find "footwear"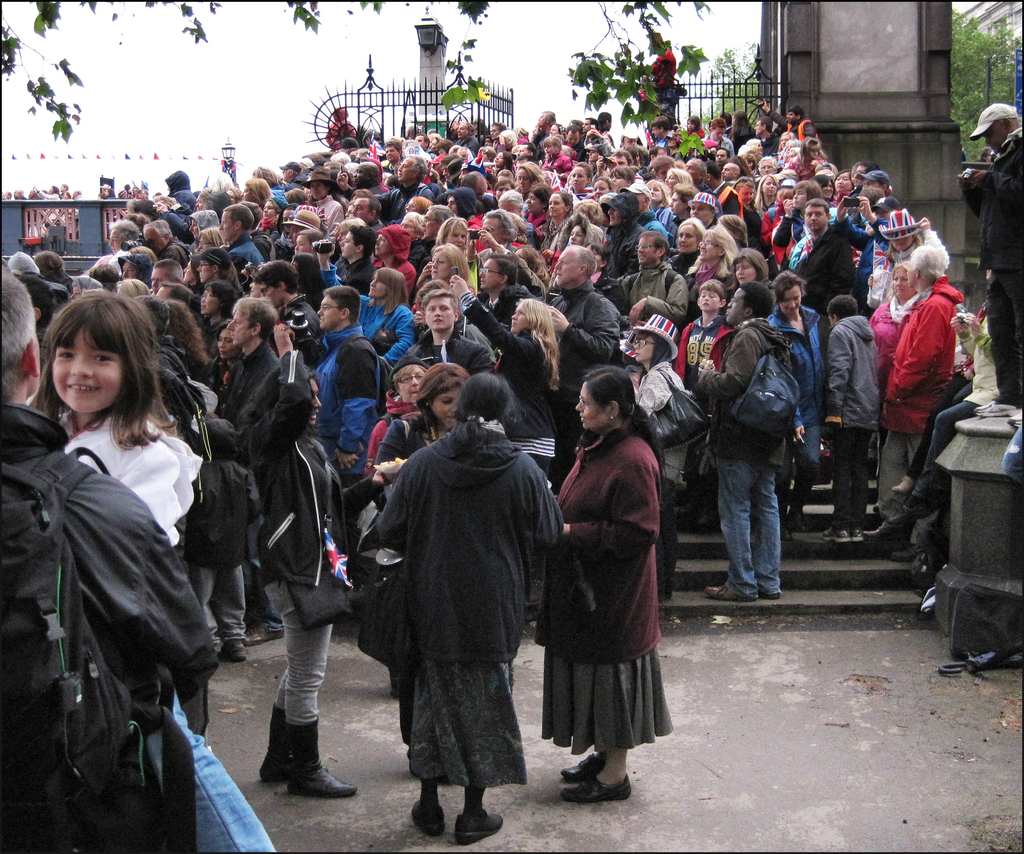
[756, 591, 781, 602]
